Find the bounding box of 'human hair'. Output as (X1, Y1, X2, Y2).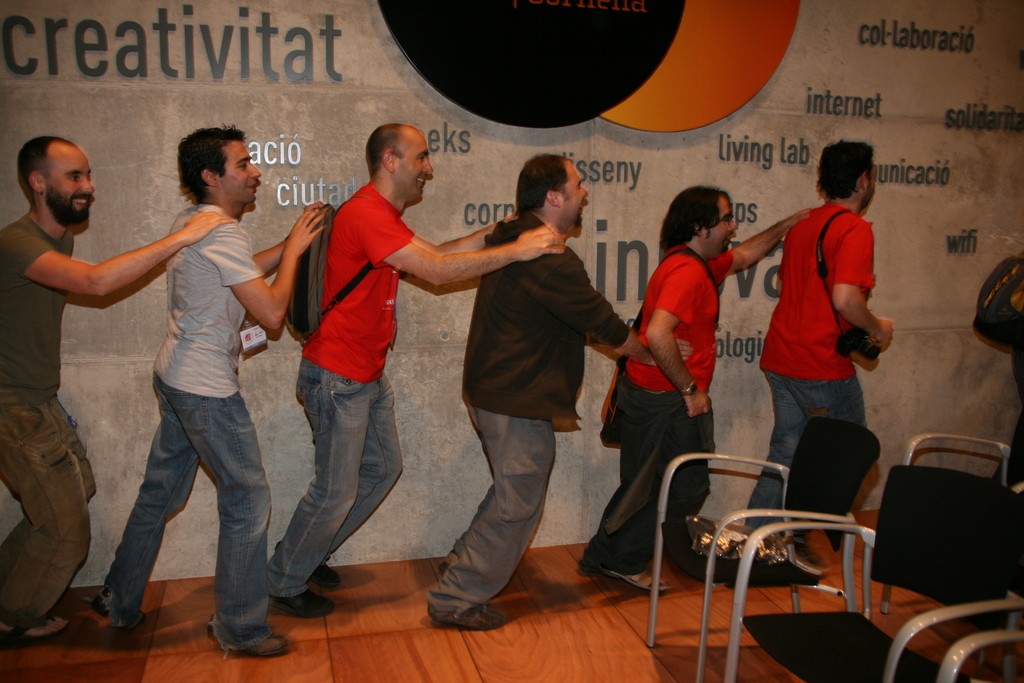
(516, 151, 569, 220).
